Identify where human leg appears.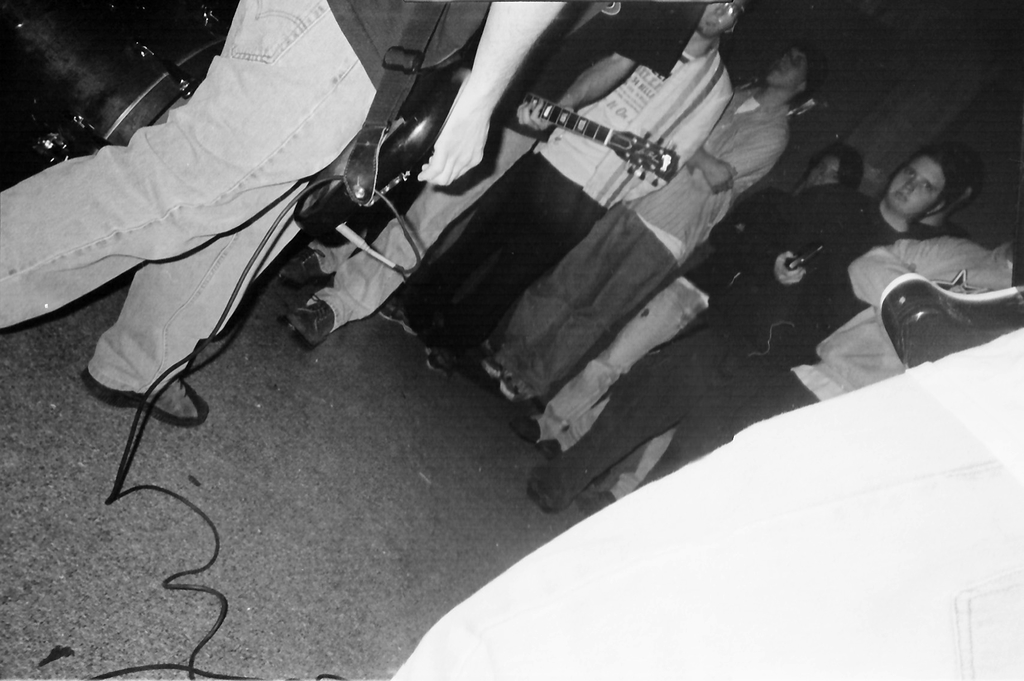
Appears at rect(401, 154, 595, 384).
